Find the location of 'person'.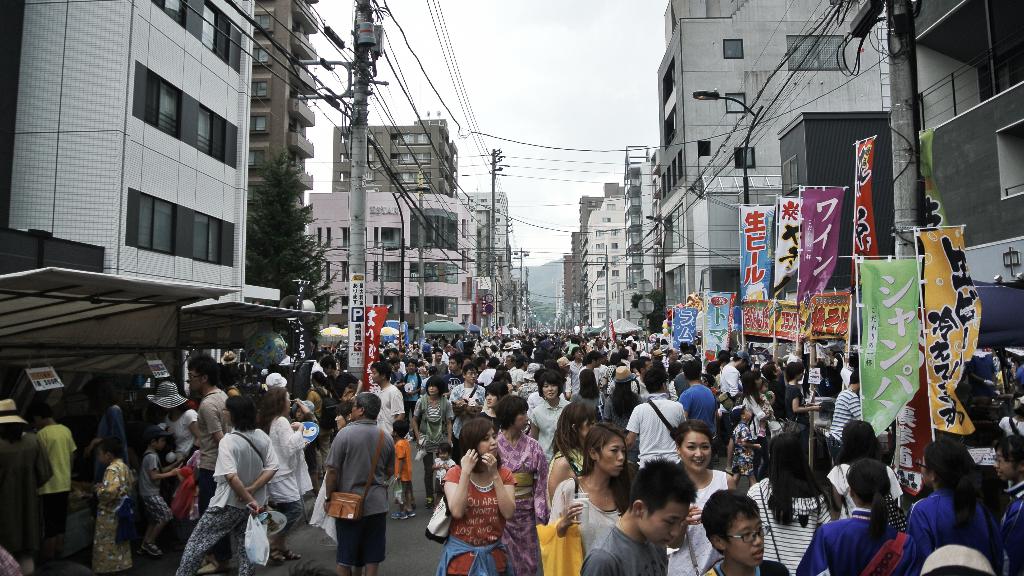
Location: bbox(452, 360, 495, 426).
